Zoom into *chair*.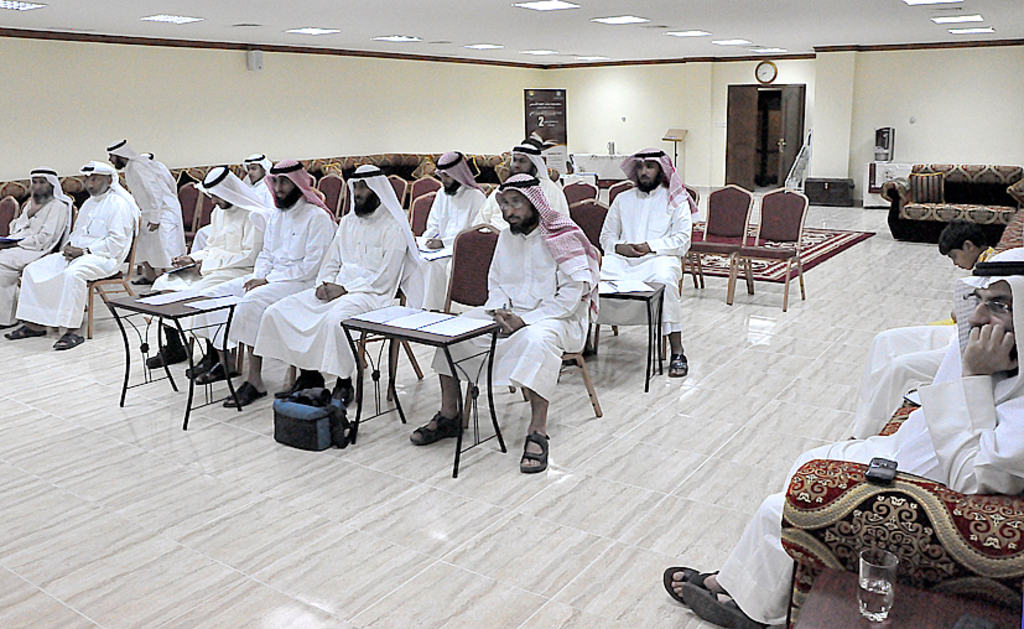
Zoom target: {"x1": 388, "y1": 175, "x2": 407, "y2": 210}.
